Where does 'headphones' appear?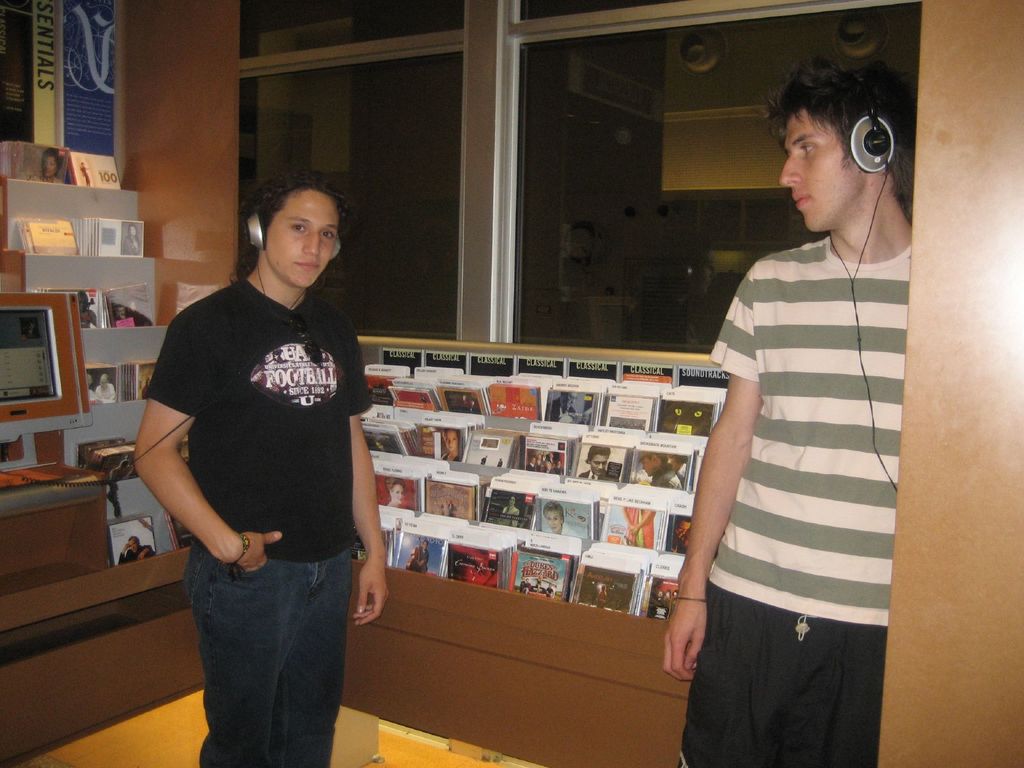
Appears at select_region(816, 95, 908, 499).
